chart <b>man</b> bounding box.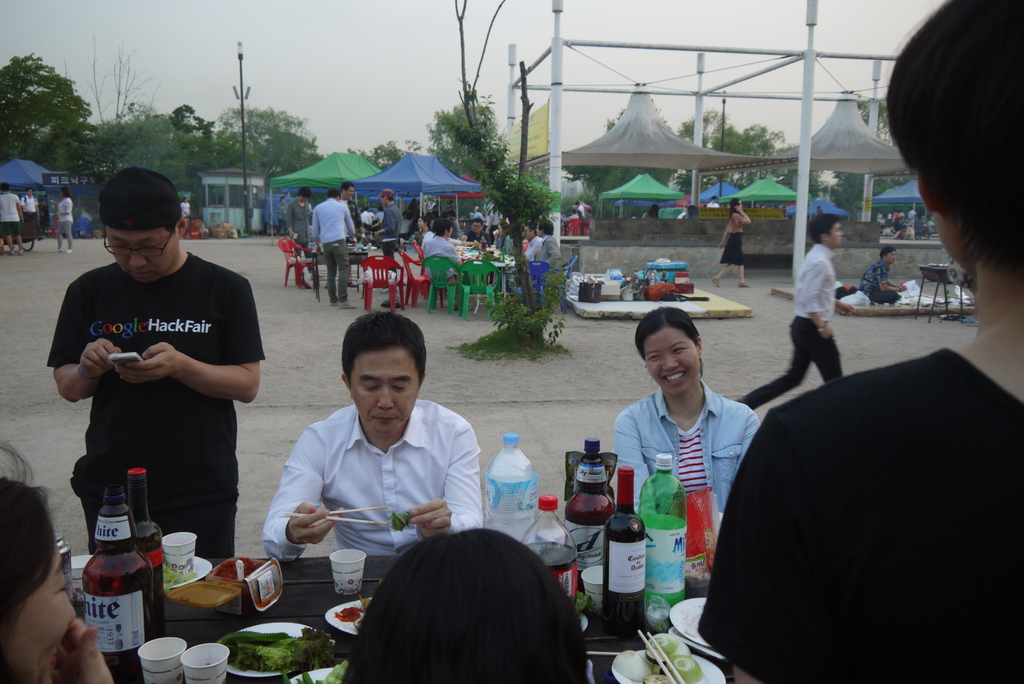
Charted: l=266, t=311, r=482, b=563.
